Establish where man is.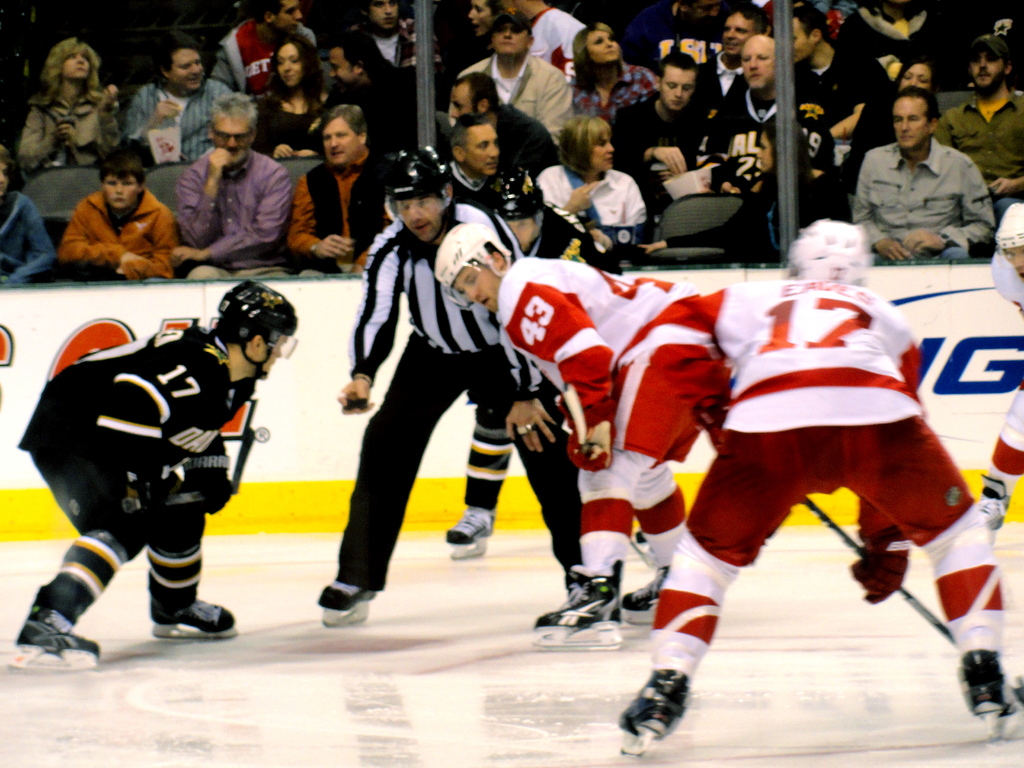
Established at 851/79/1001/257.
